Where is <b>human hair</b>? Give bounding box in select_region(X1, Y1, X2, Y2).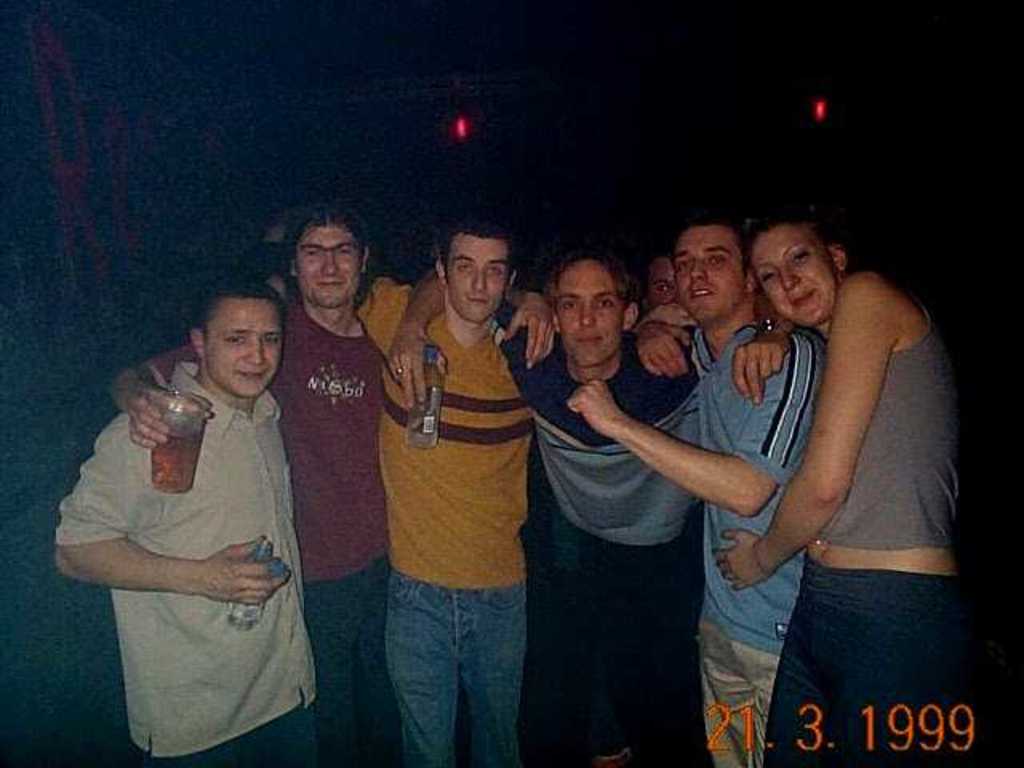
select_region(546, 243, 642, 317).
